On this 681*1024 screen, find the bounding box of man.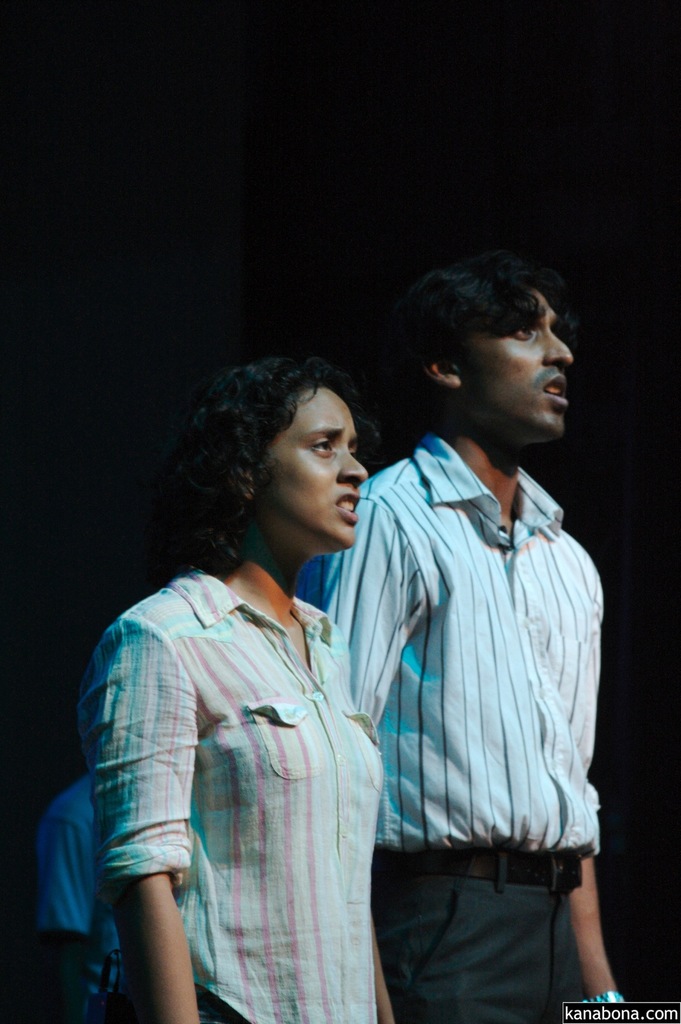
Bounding box: BBox(27, 765, 132, 1023).
